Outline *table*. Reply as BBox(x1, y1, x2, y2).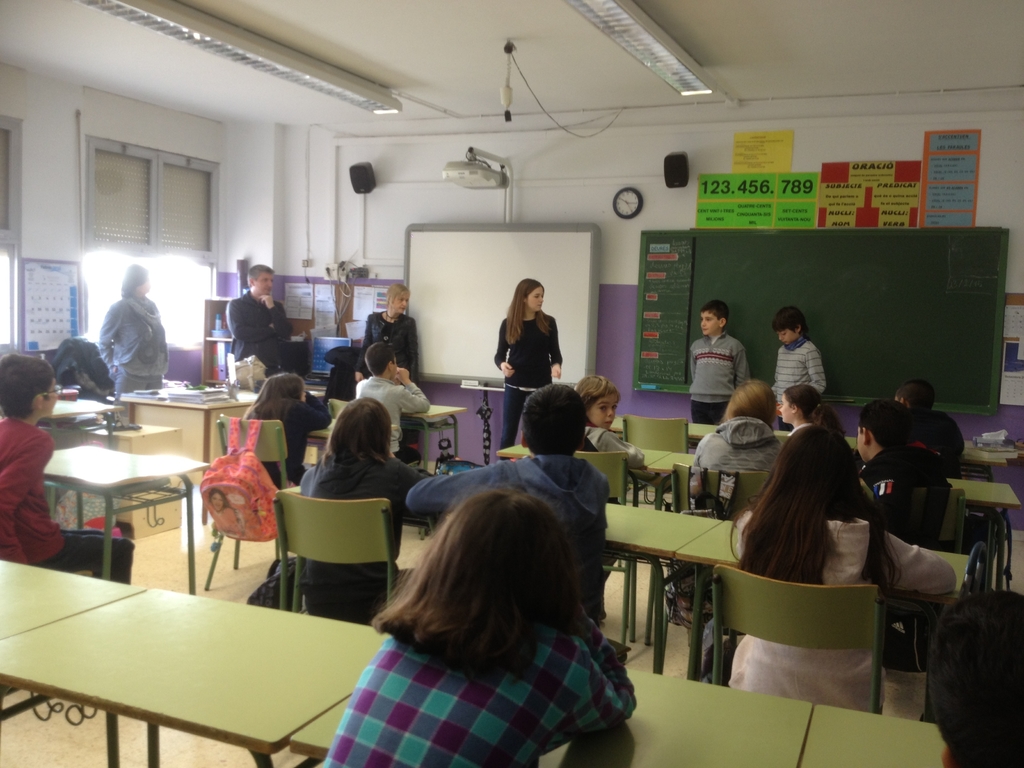
BBox(611, 413, 854, 450).
